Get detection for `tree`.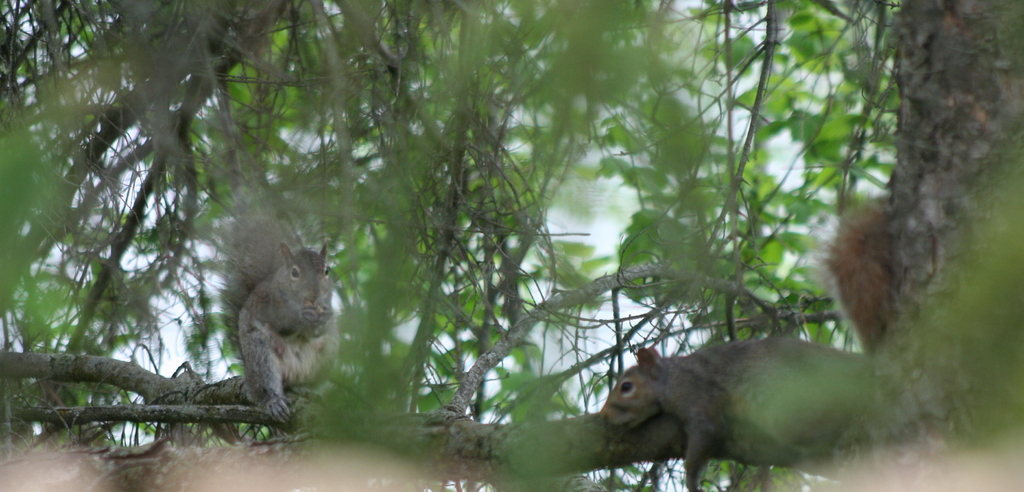
Detection: (x1=0, y1=0, x2=1023, y2=491).
